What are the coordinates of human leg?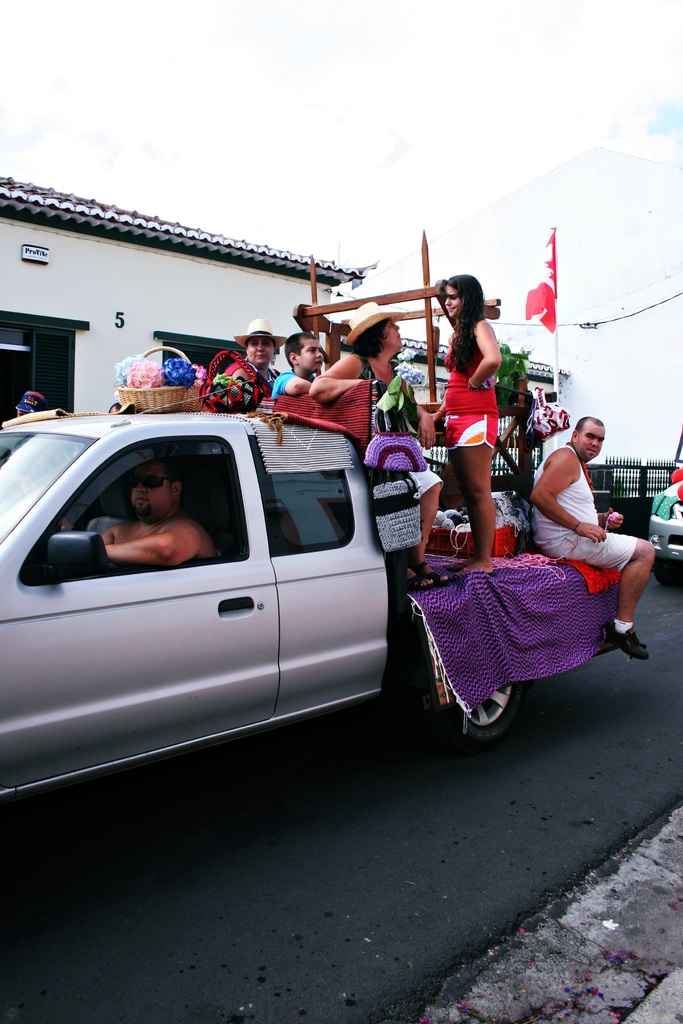
411, 468, 441, 586.
